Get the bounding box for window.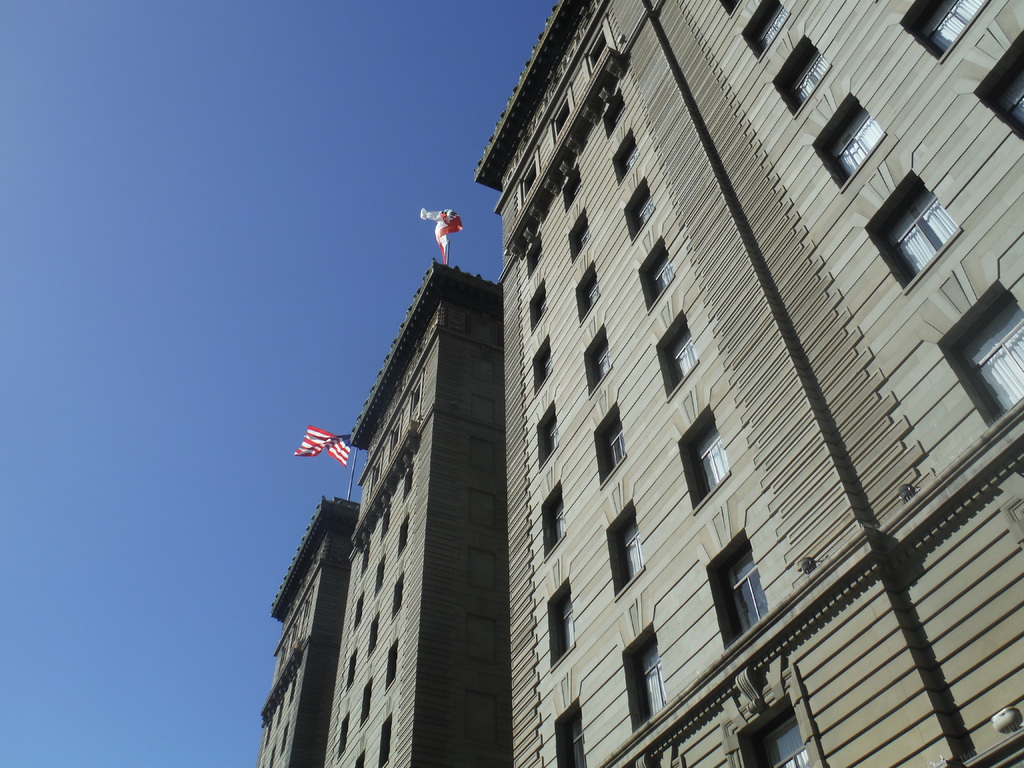
Rect(673, 329, 700, 388).
